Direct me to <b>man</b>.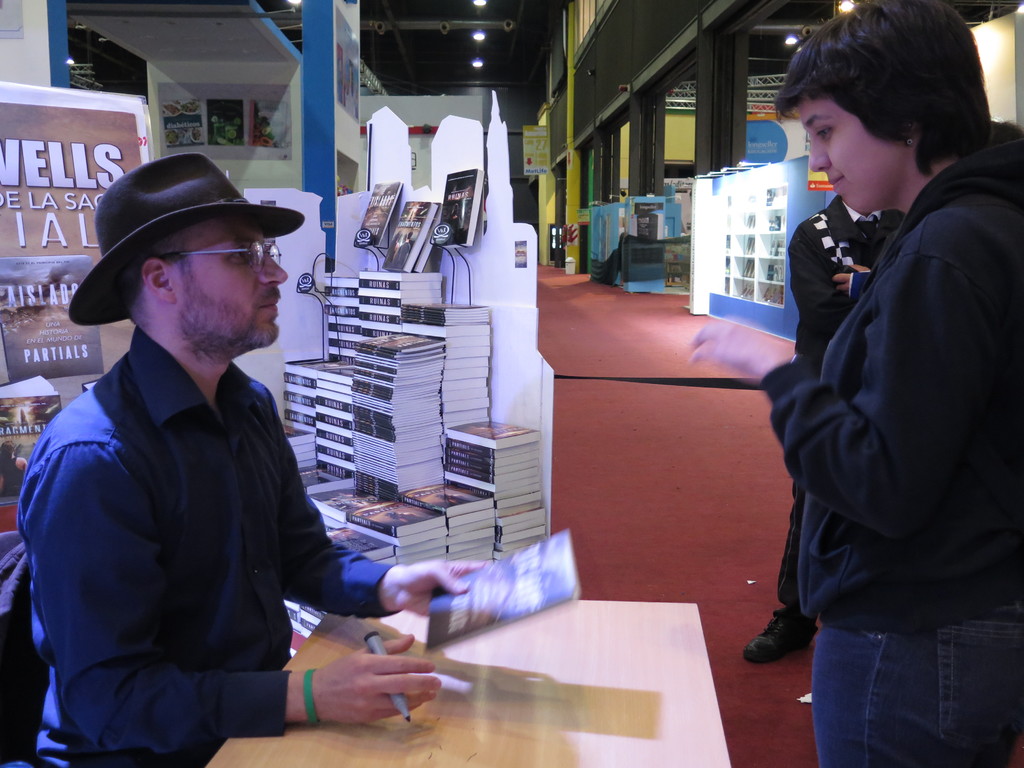
Direction: (x1=83, y1=125, x2=505, y2=753).
